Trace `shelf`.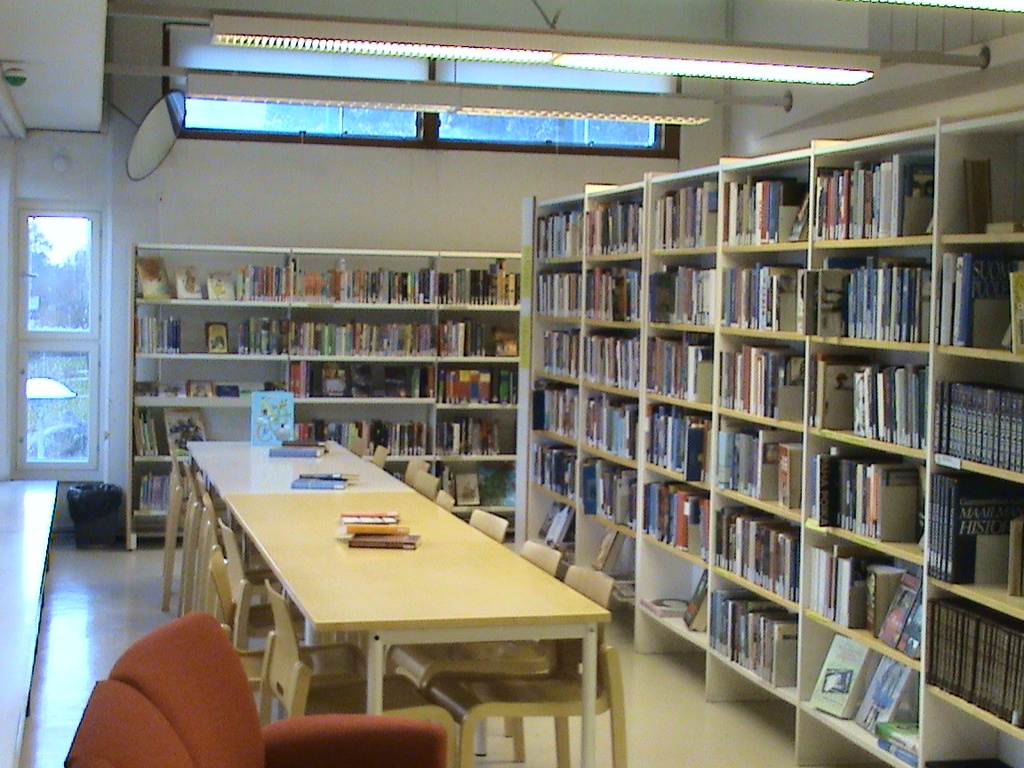
Traced to l=579, t=256, r=645, b=327.
